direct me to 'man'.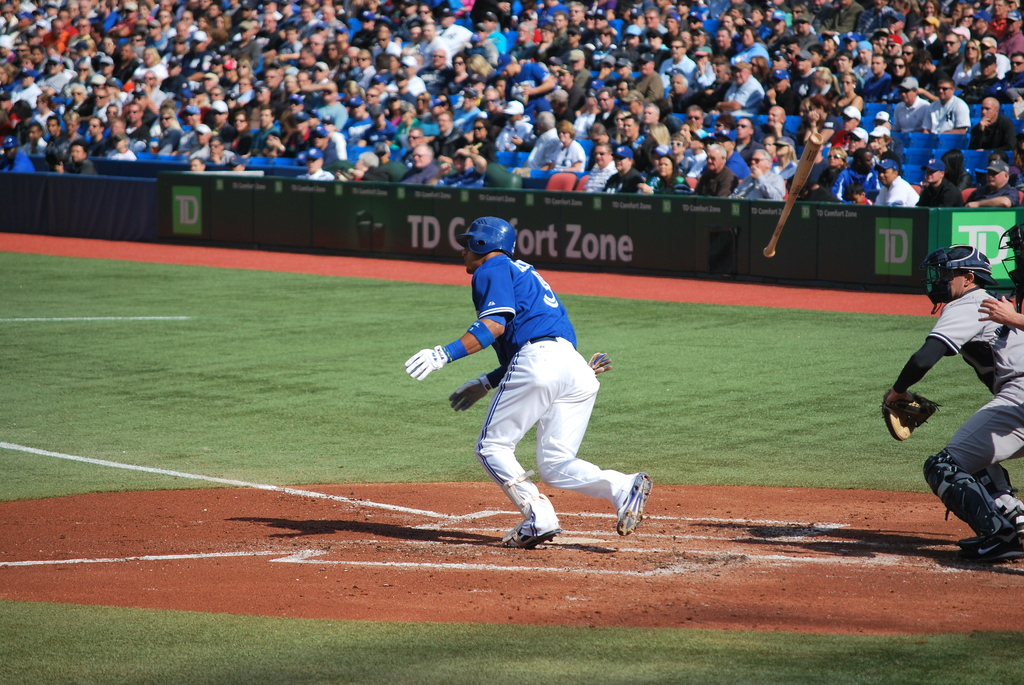
Direction: <region>643, 5, 668, 35</region>.
